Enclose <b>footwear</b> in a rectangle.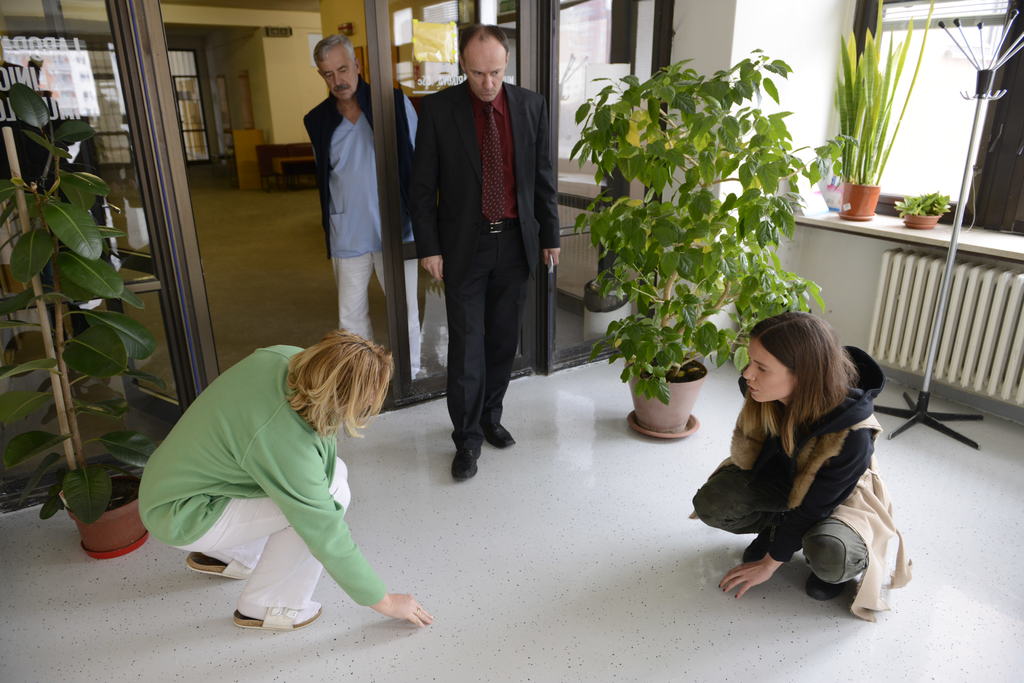
{"x1": 480, "y1": 426, "x2": 515, "y2": 450}.
